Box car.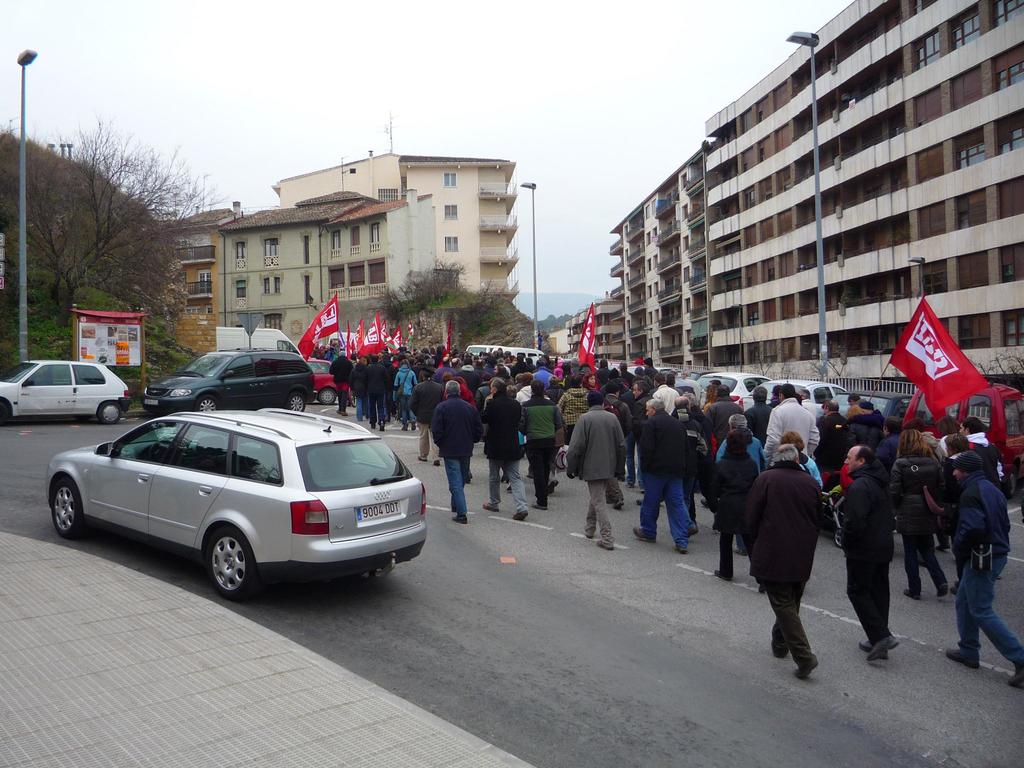
[left=32, top=402, right=434, bottom=604].
